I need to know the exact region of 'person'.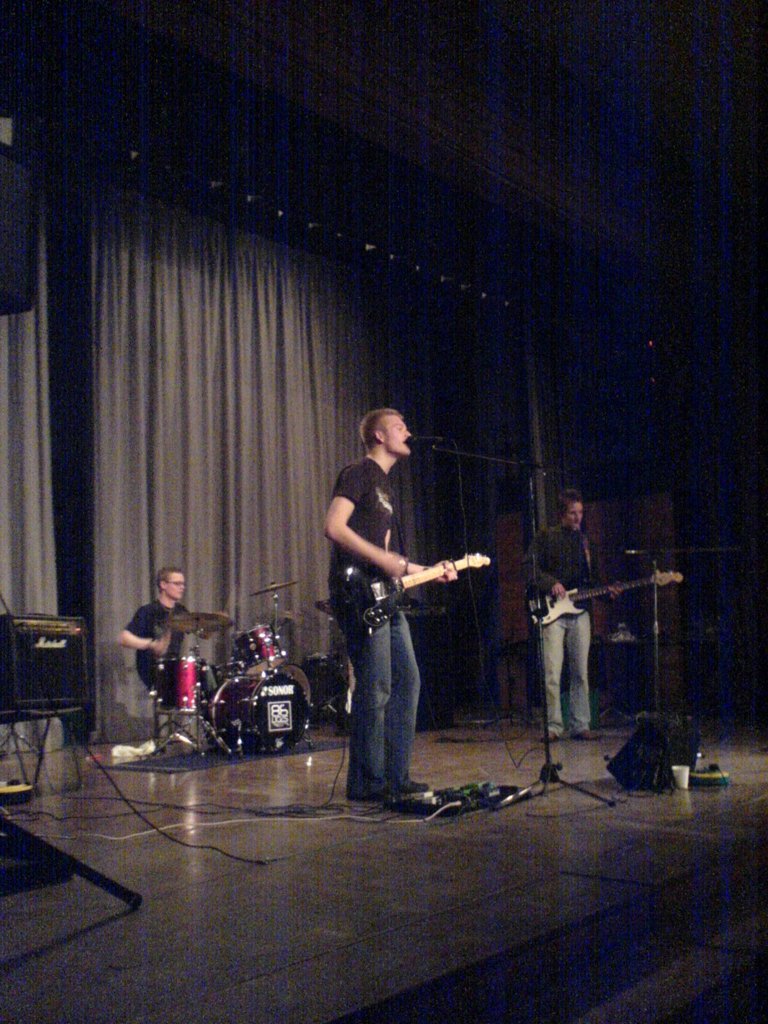
Region: 125, 563, 182, 708.
